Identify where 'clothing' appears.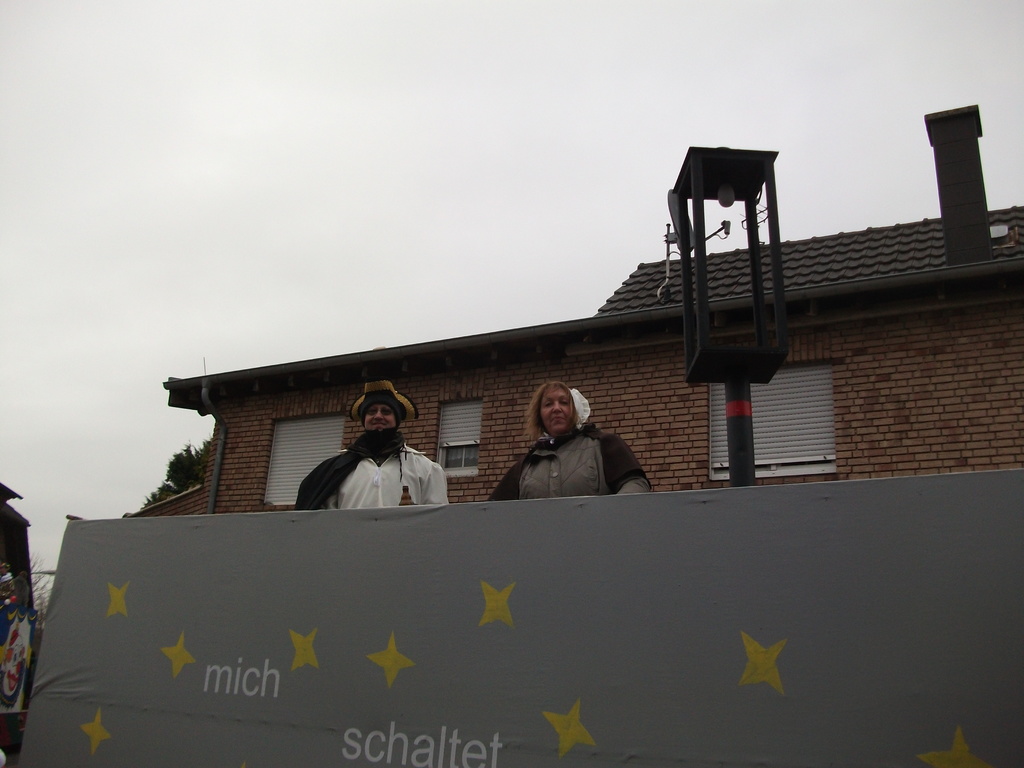
Appears at 490:422:657:499.
